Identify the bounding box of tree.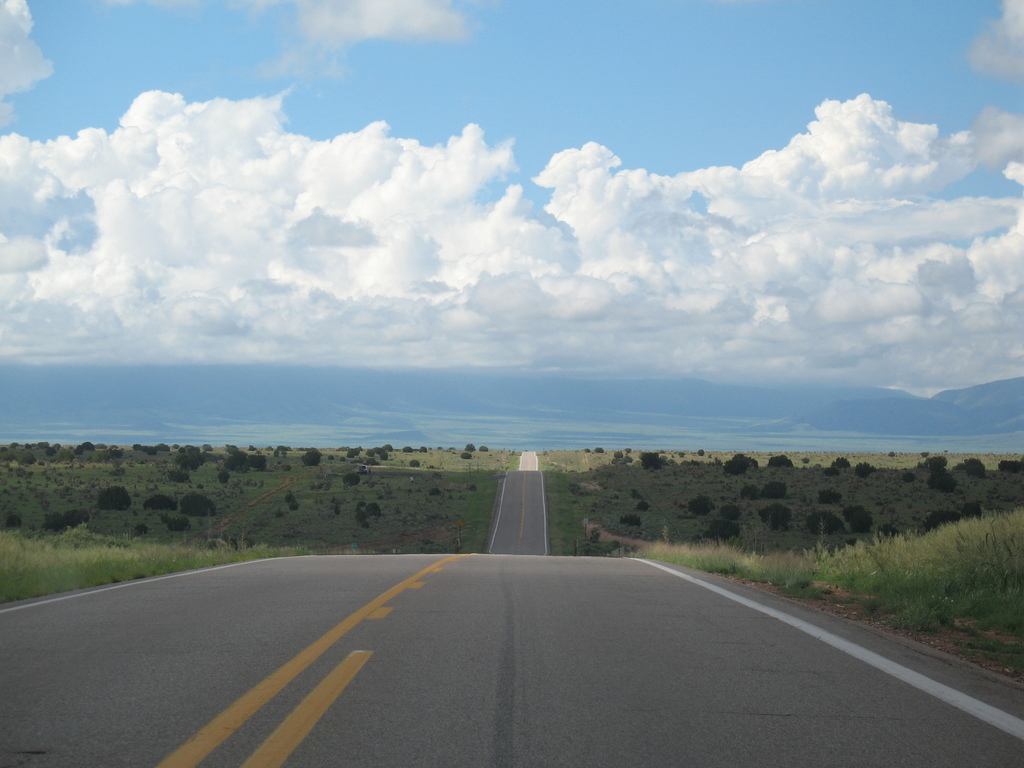
763,504,789,531.
